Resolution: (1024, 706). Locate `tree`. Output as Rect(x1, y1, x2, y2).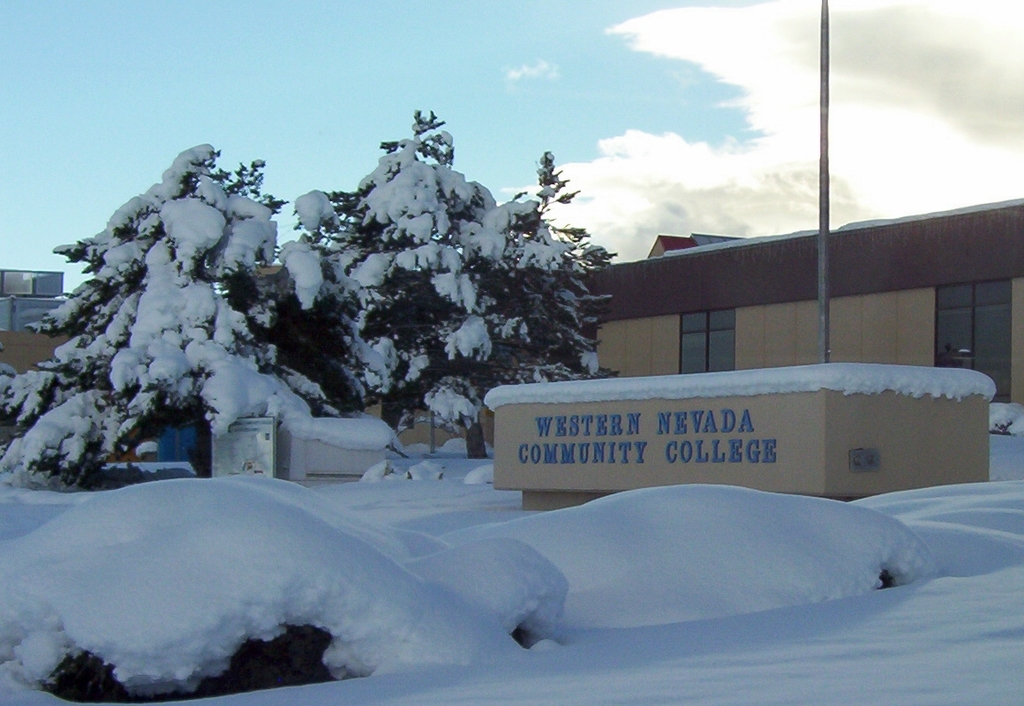
Rect(0, 136, 346, 483).
